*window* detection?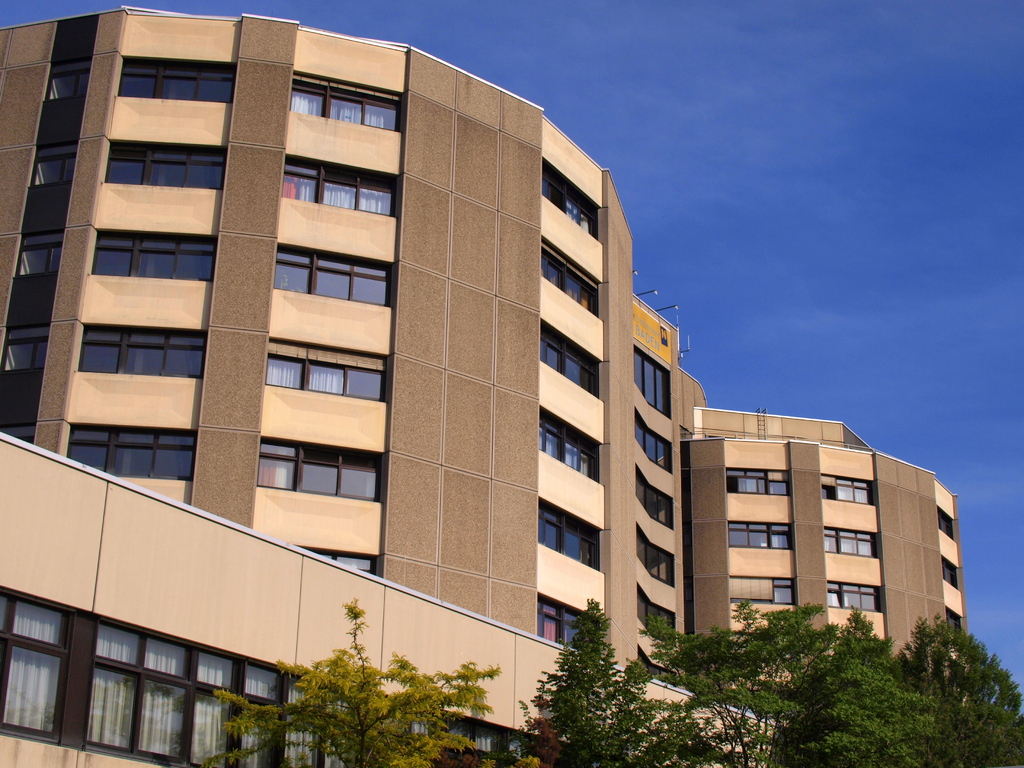
280:158:393:215
